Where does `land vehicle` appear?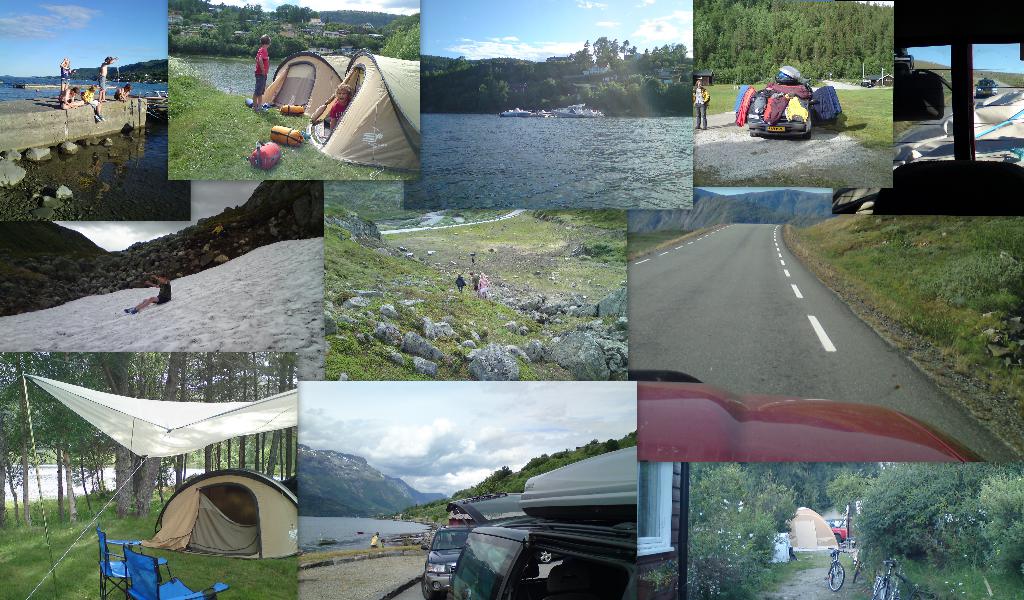
Appears at rect(415, 456, 692, 594).
